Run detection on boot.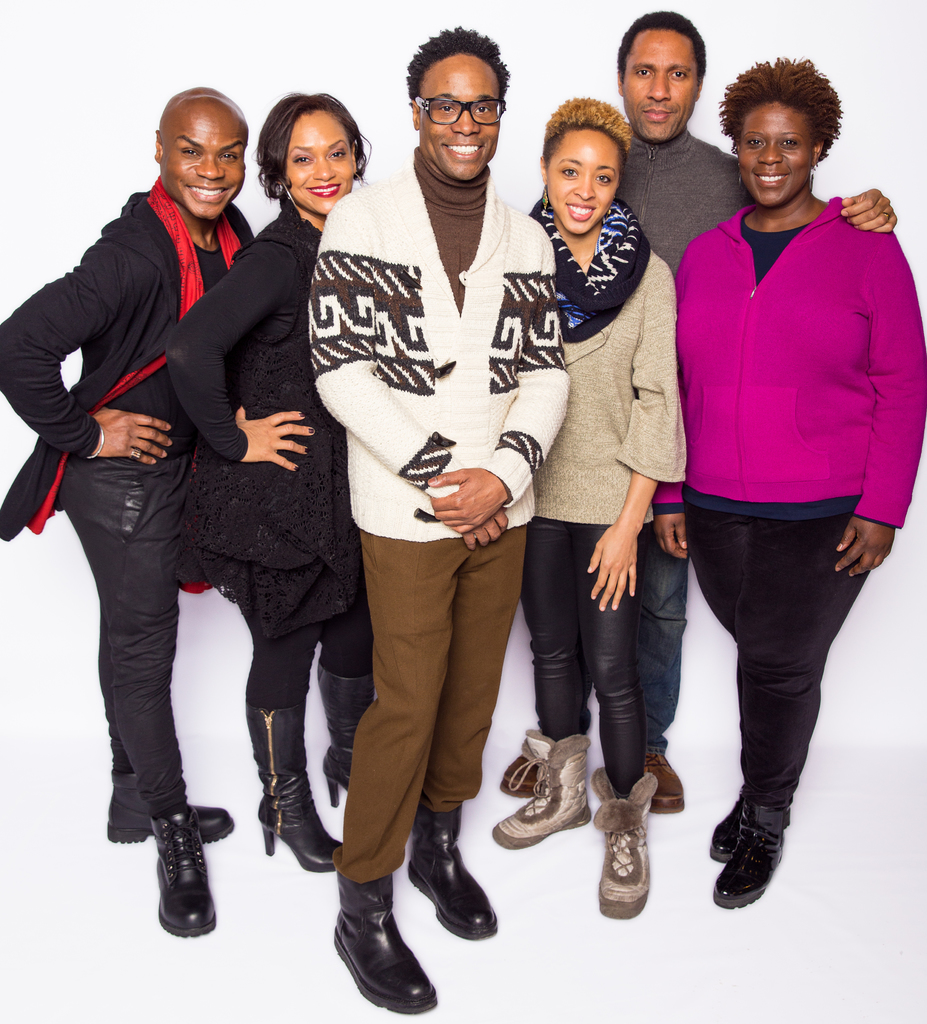
Result: <bbox>650, 749, 687, 814</bbox>.
